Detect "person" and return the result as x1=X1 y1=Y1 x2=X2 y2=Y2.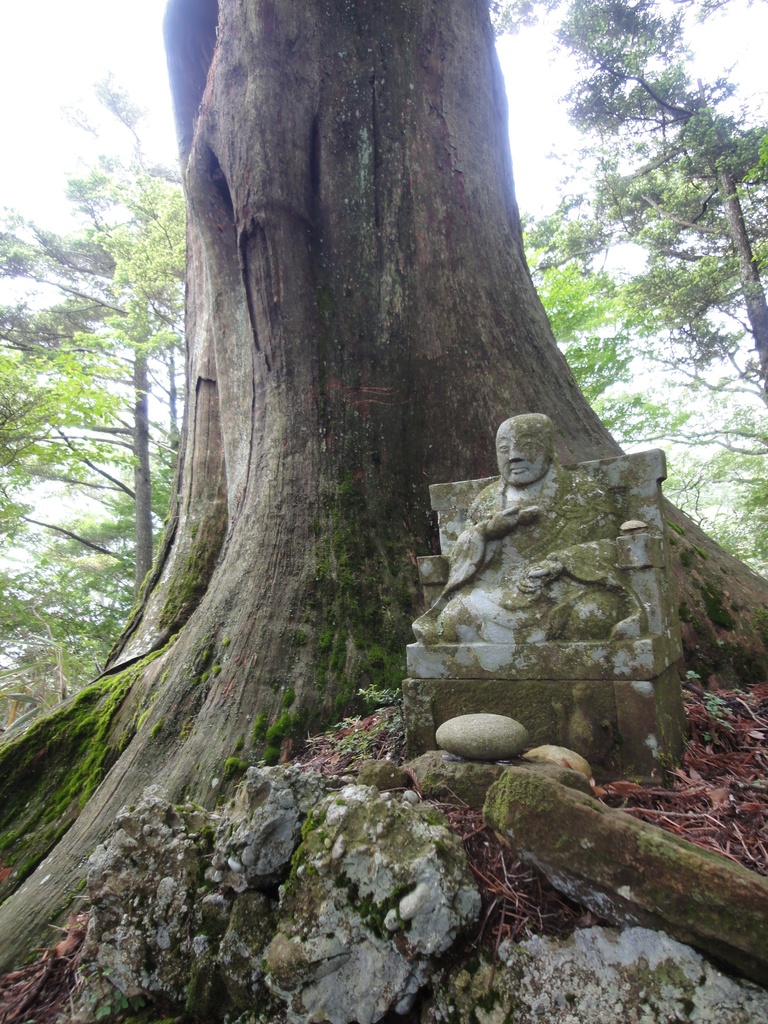
x1=422 y1=405 x2=652 y2=643.
